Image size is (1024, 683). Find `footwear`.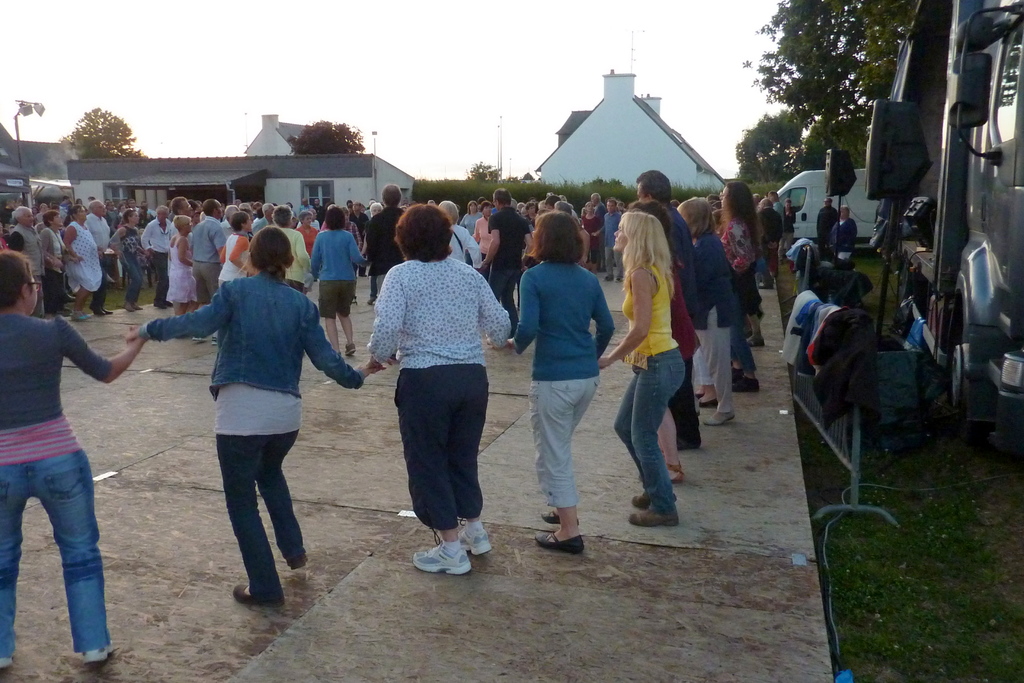
BBox(0, 658, 17, 670).
